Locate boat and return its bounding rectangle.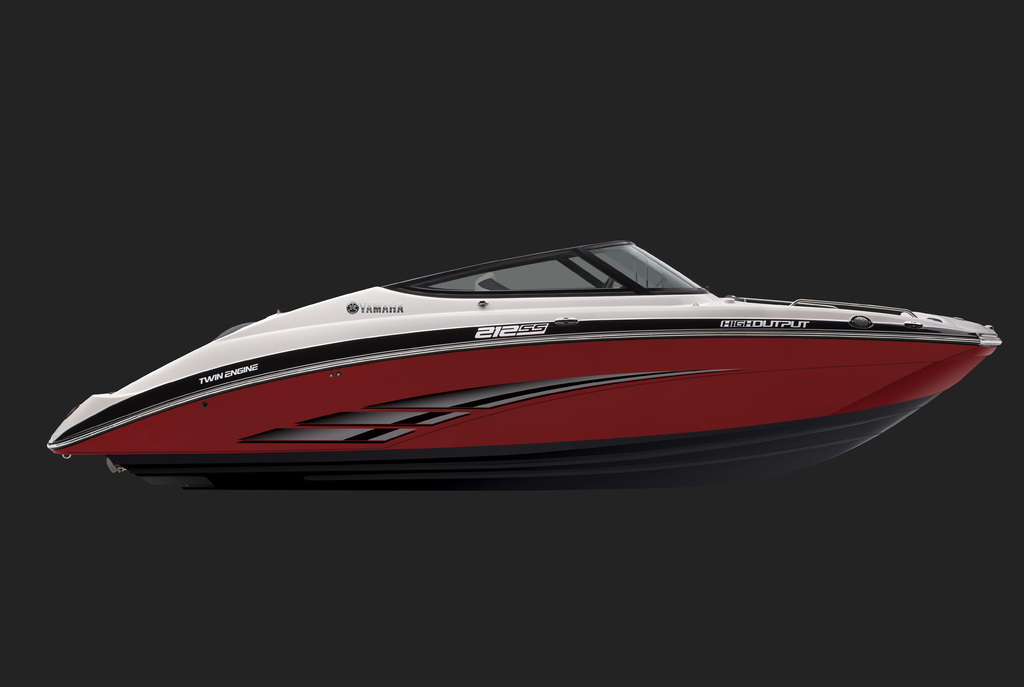
crop(56, 232, 990, 503).
